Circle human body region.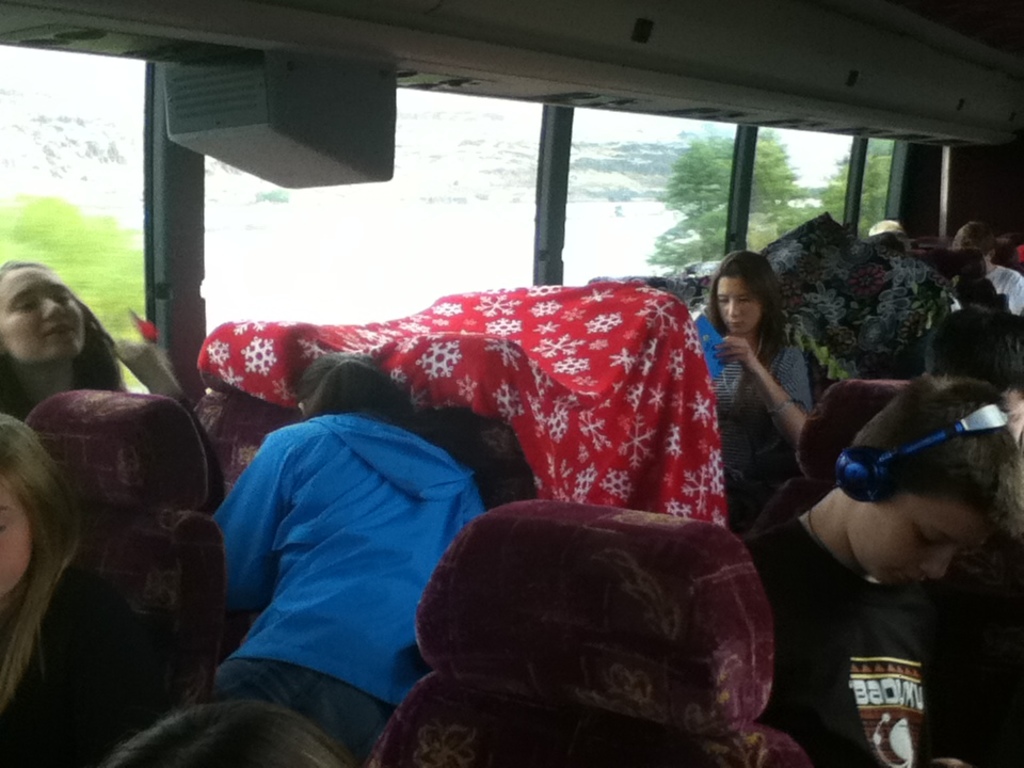
Region: [708,246,837,525].
